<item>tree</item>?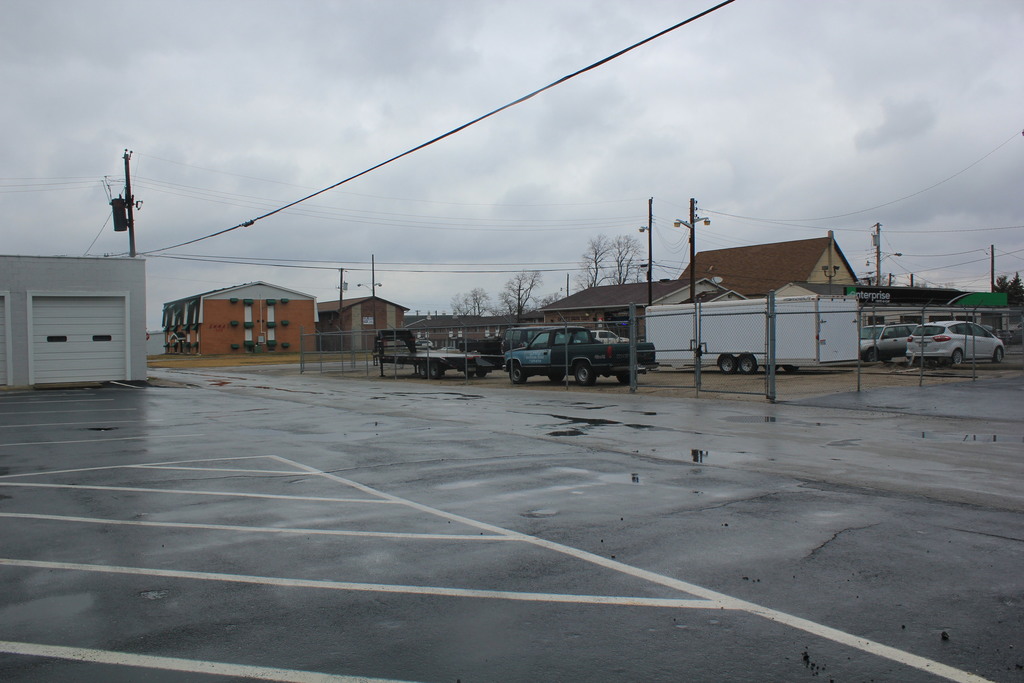
[left=627, top=265, right=648, bottom=279]
